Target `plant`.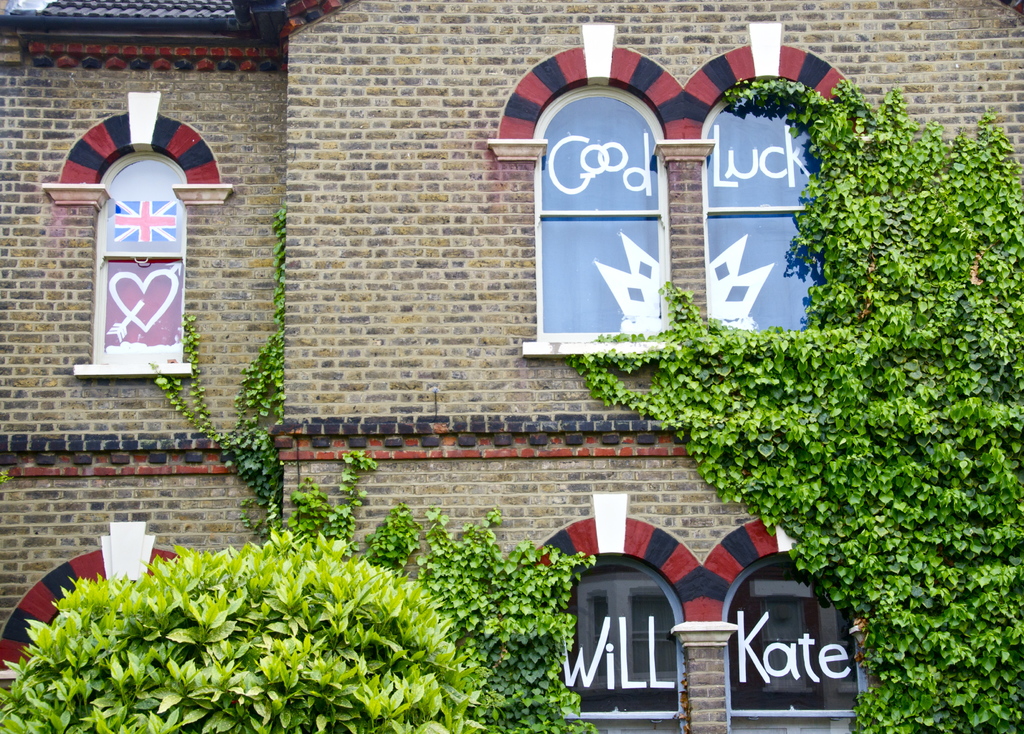
Target region: <region>147, 203, 287, 539</region>.
